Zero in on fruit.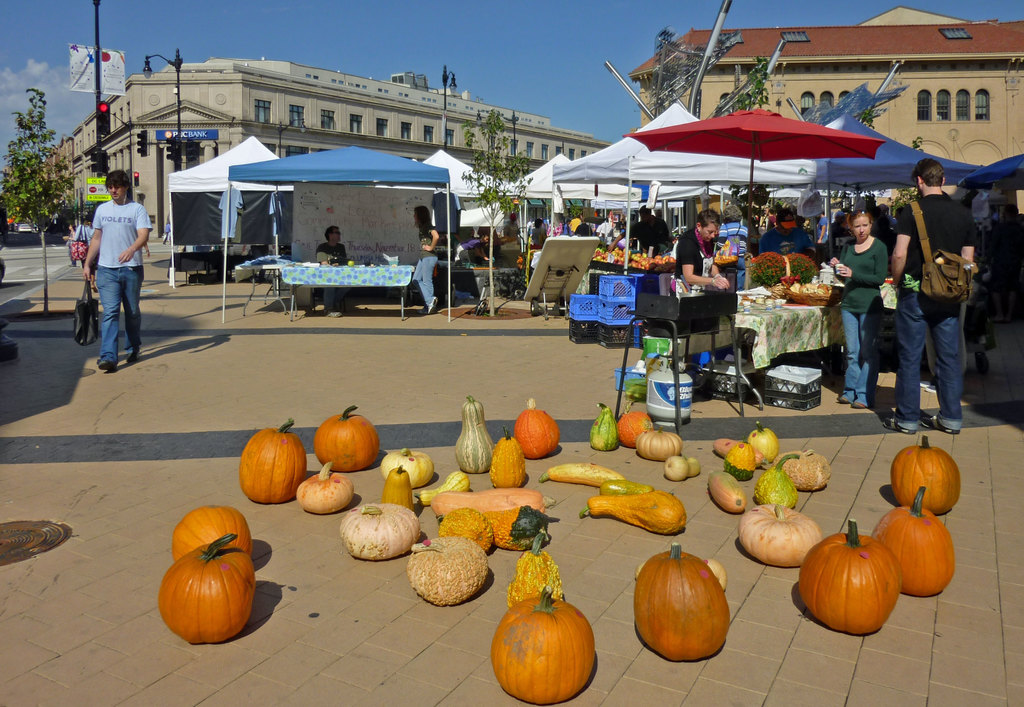
Zeroed in: <region>664, 454, 691, 484</region>.
